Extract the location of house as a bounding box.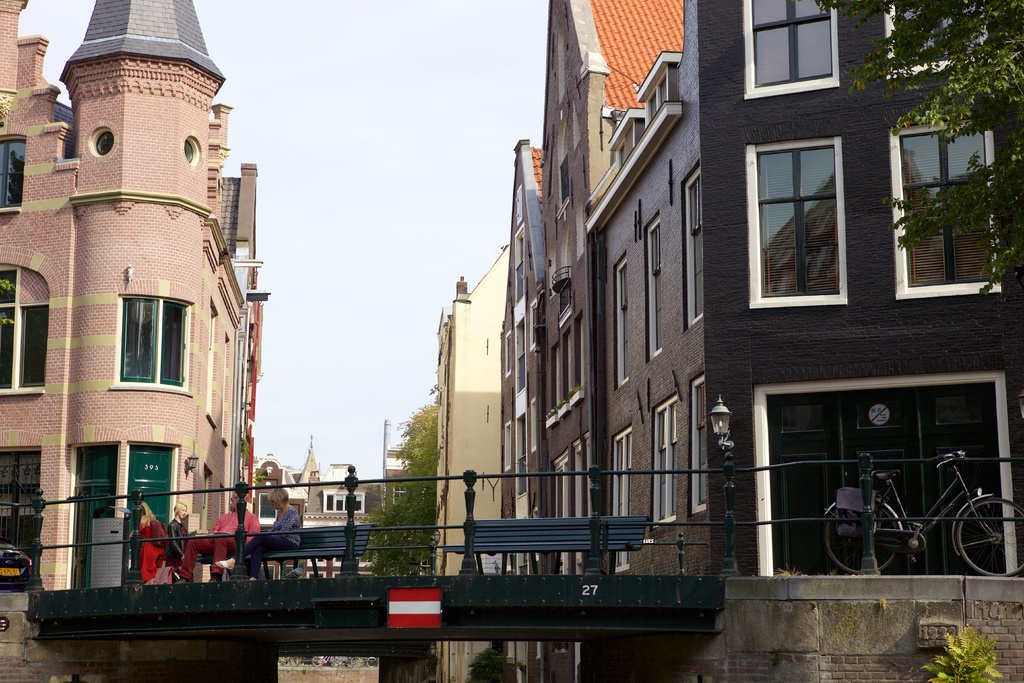
(589, 0, 1023, 575).
